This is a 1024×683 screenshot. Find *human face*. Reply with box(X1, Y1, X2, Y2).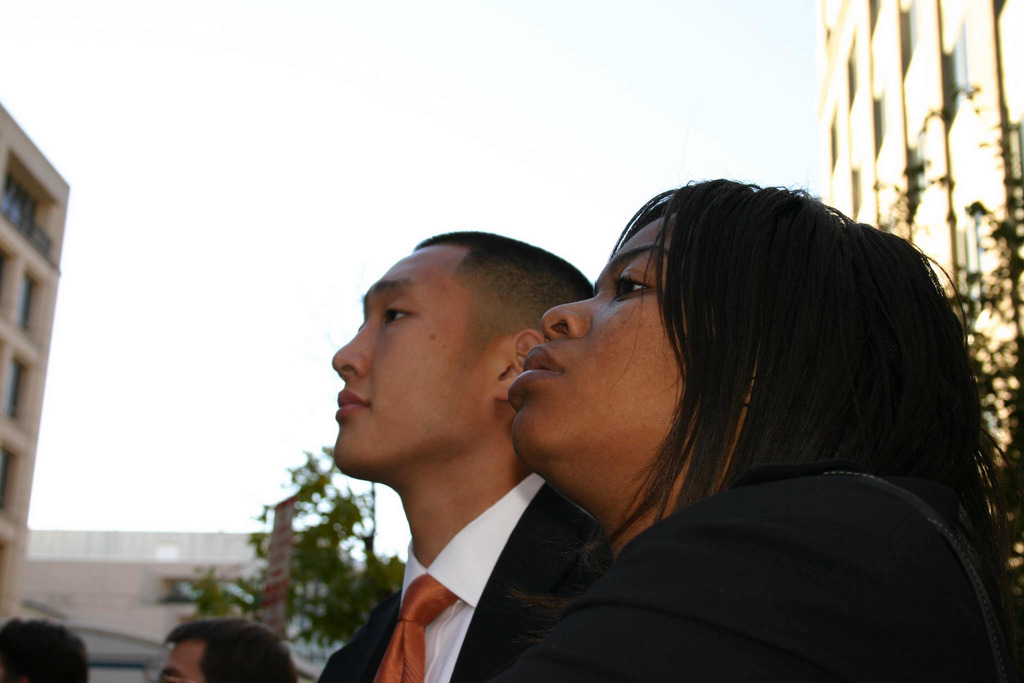
box(505, 213, 715, 473).
